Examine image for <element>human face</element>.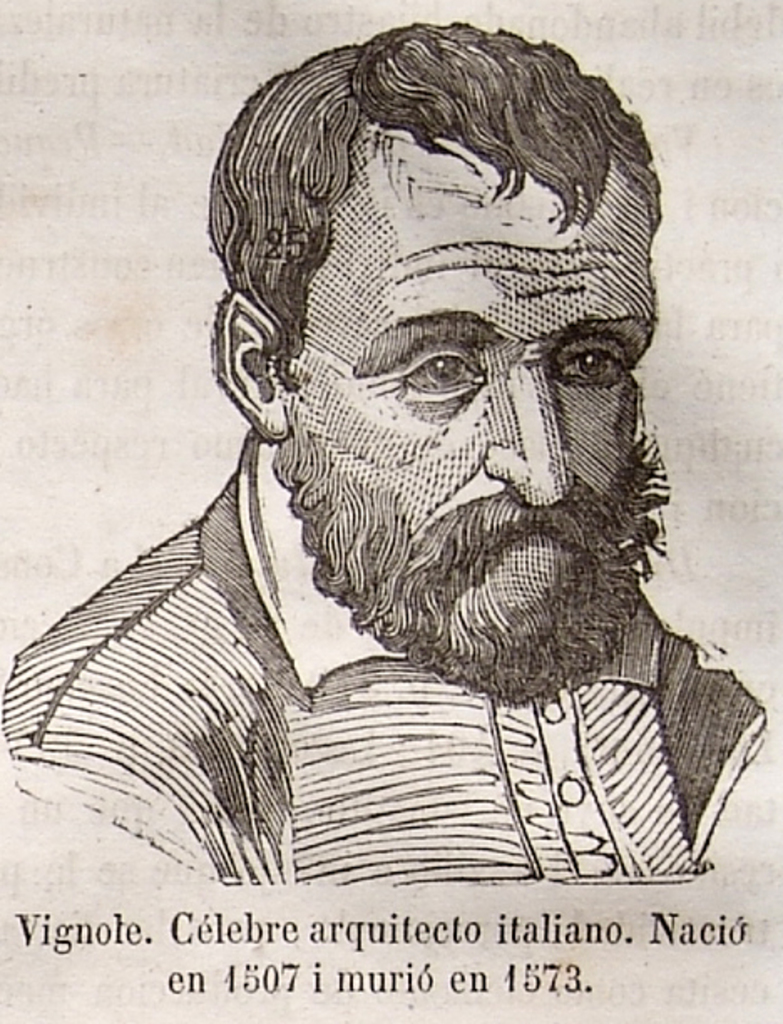
Examination result: (x1=288, y1=164, x2=652, y2=649).
